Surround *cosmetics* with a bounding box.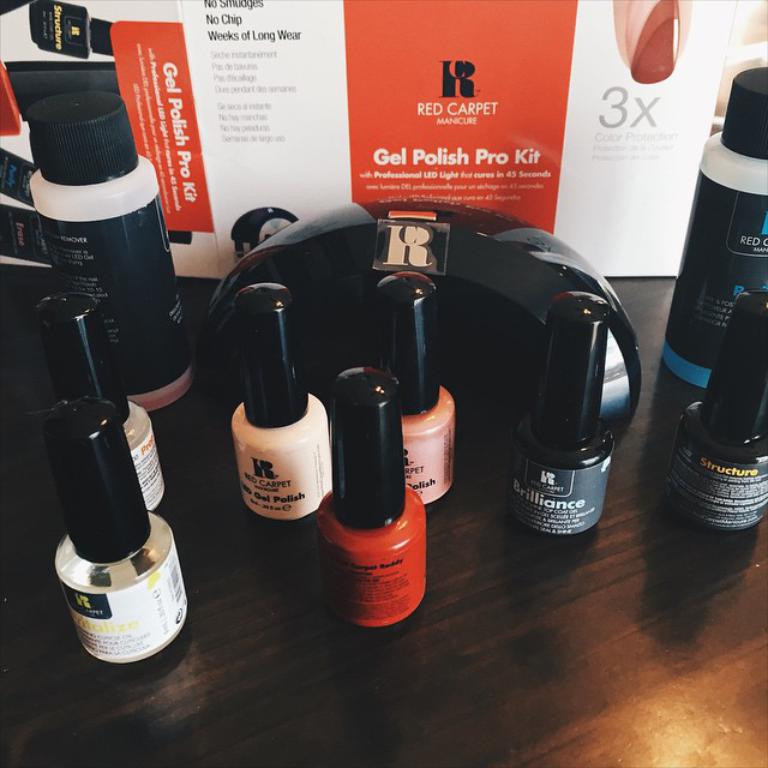
(x1=505, y1=296, x2=619, y2=541).
